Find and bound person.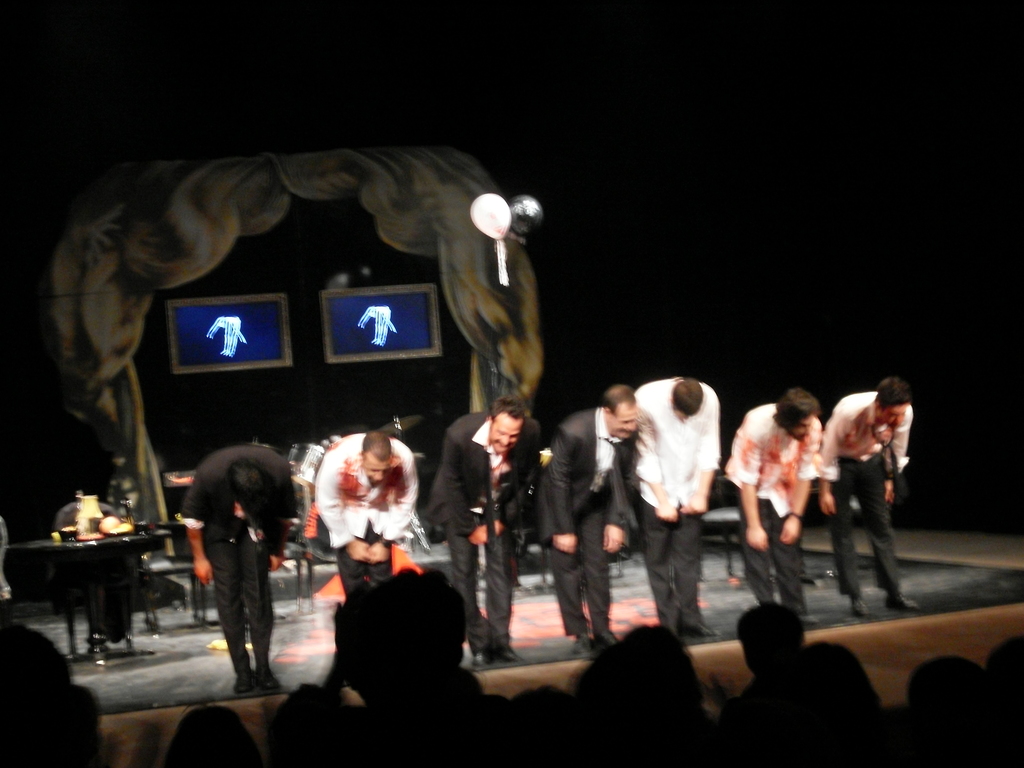
Bound: (left=418, top=396, right=534, bottom=664).
